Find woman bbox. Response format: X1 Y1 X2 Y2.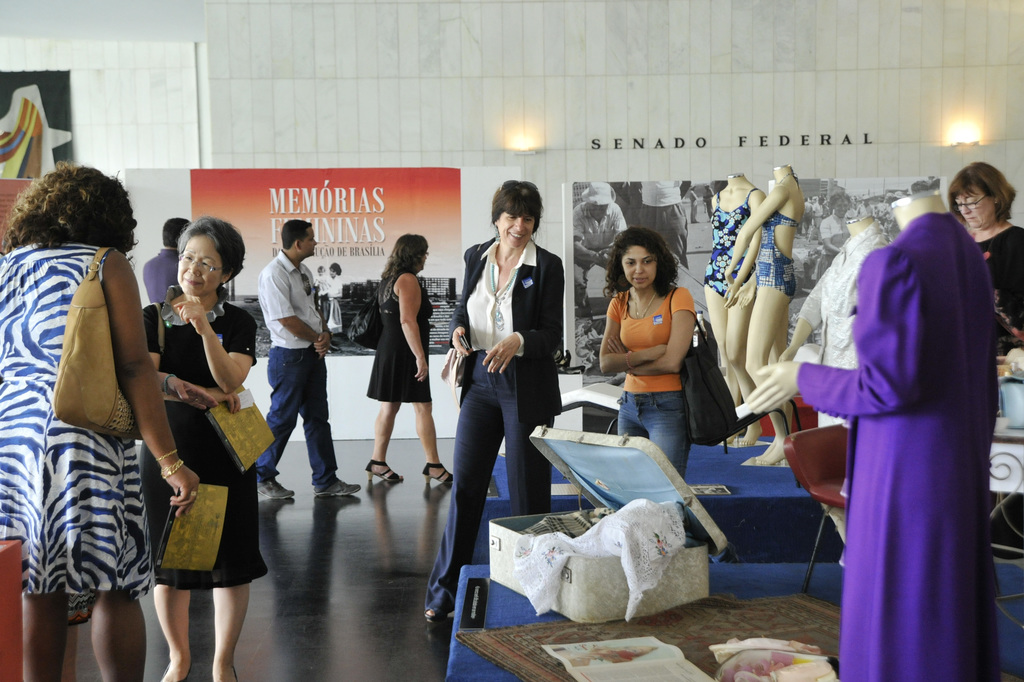
320 264 342 352.
